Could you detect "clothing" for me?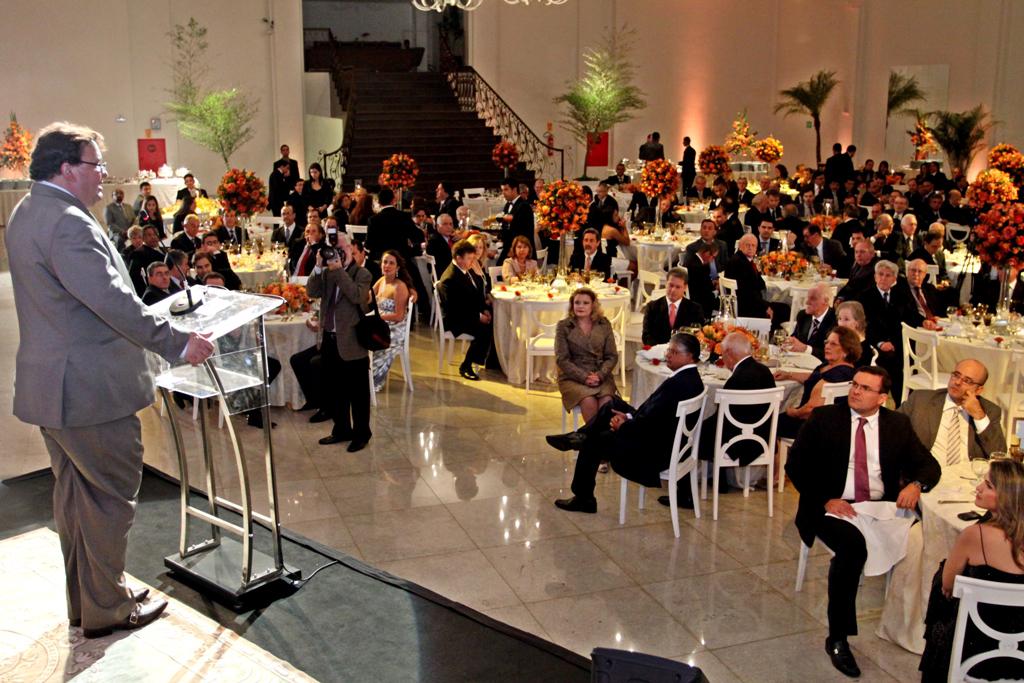
Detection result: <box>275,154,304,210</box>.
